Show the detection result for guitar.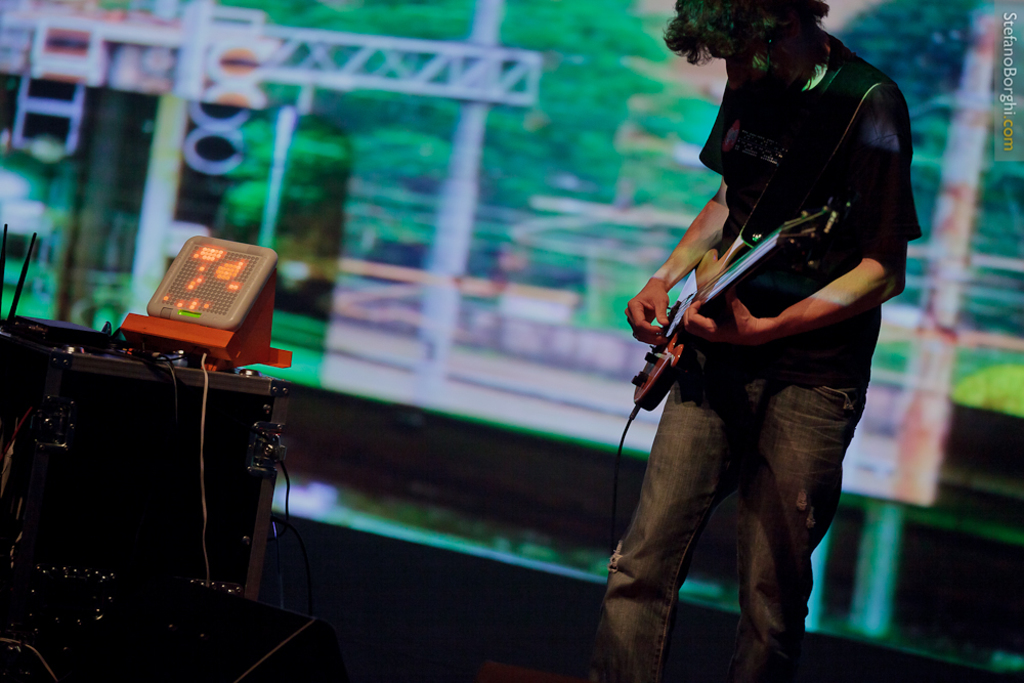
(x1=626, y1=191, x2=849, y2=409).
